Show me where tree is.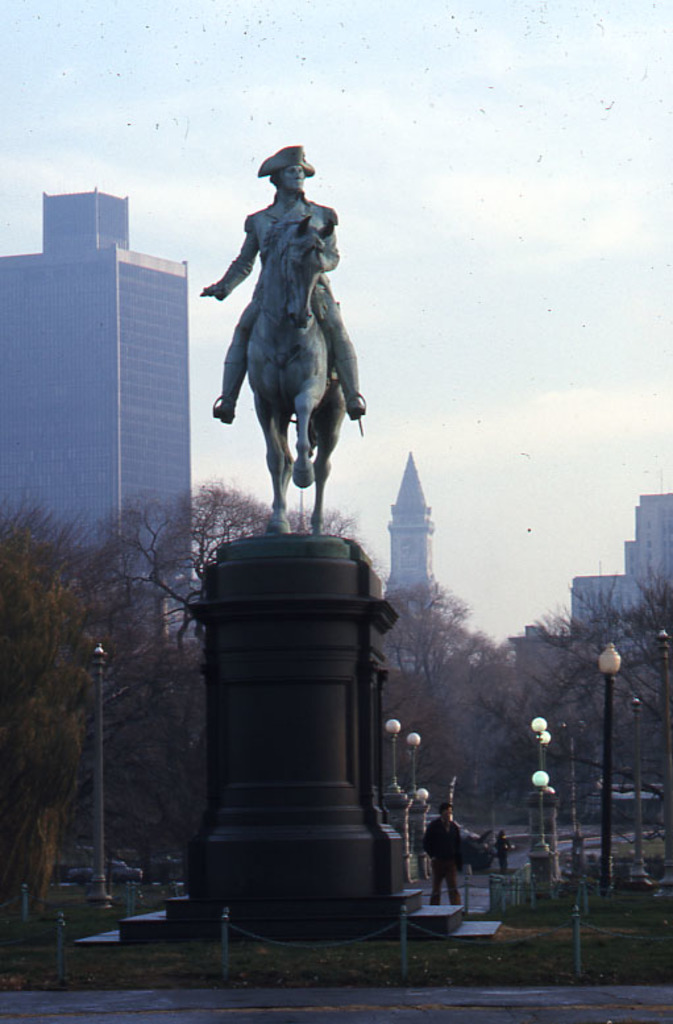
tree is at (left=0, top=518, right=86, bottom=928).
